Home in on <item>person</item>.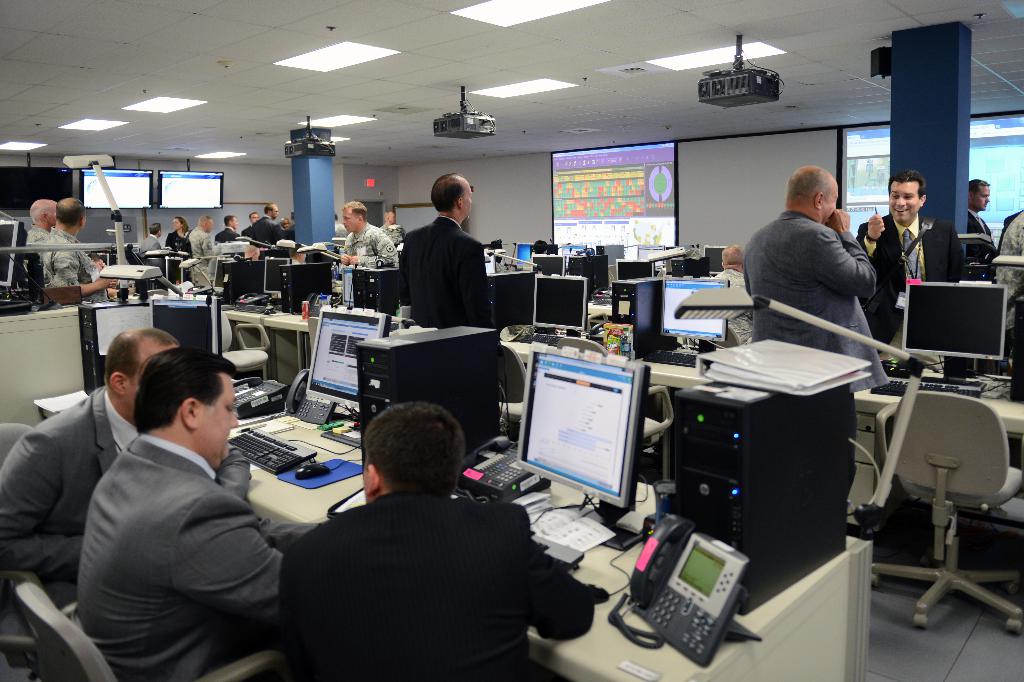
Homed in at box=[79, 347, 321, 681].
